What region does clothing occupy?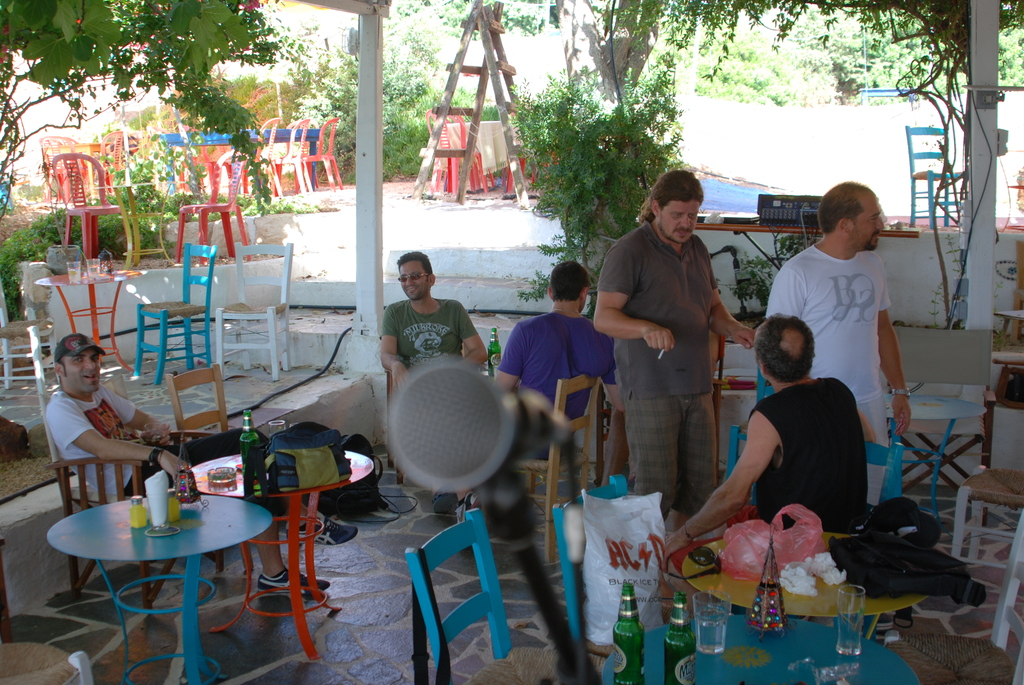
rect(44, 387, 275, 498).
